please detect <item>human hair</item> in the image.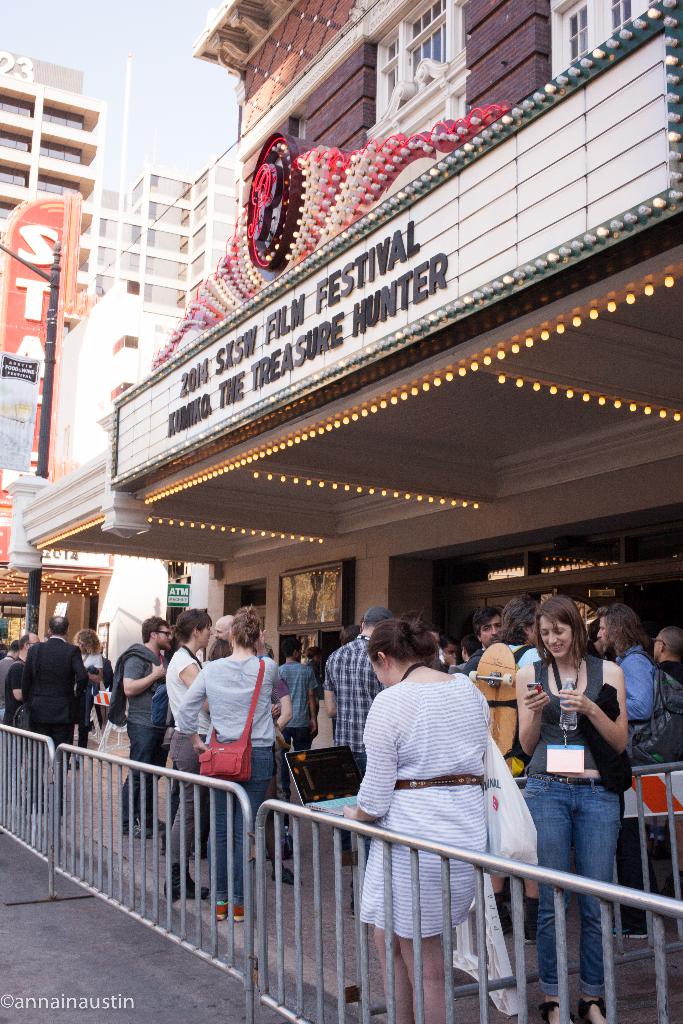
532:597:590:666.
